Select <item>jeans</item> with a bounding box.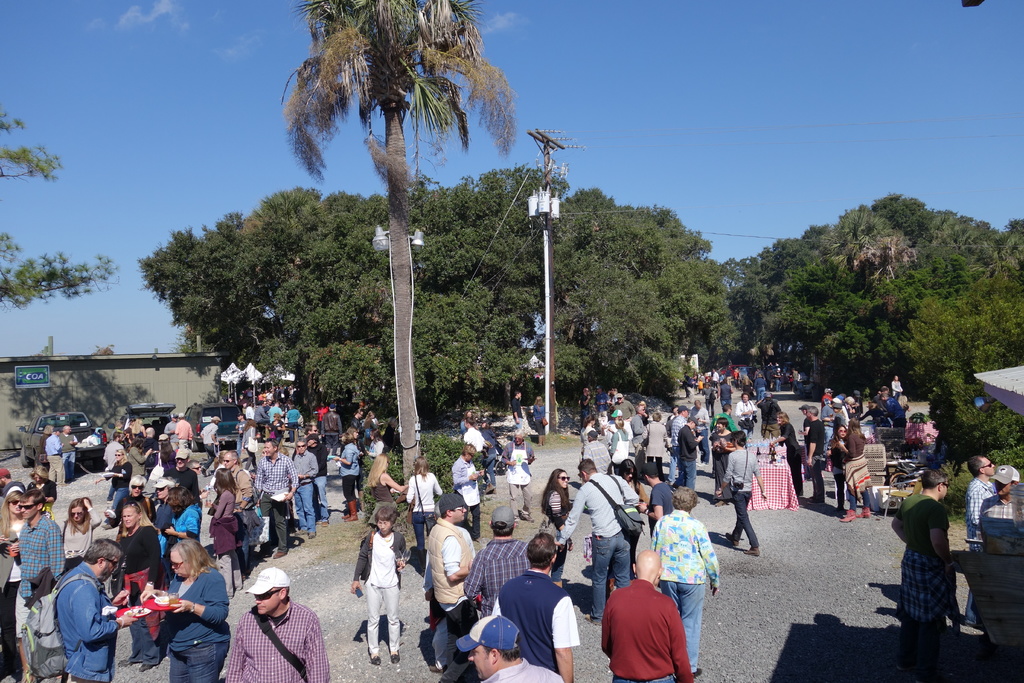
[left=832, top=468, right=845, bottom=512].
